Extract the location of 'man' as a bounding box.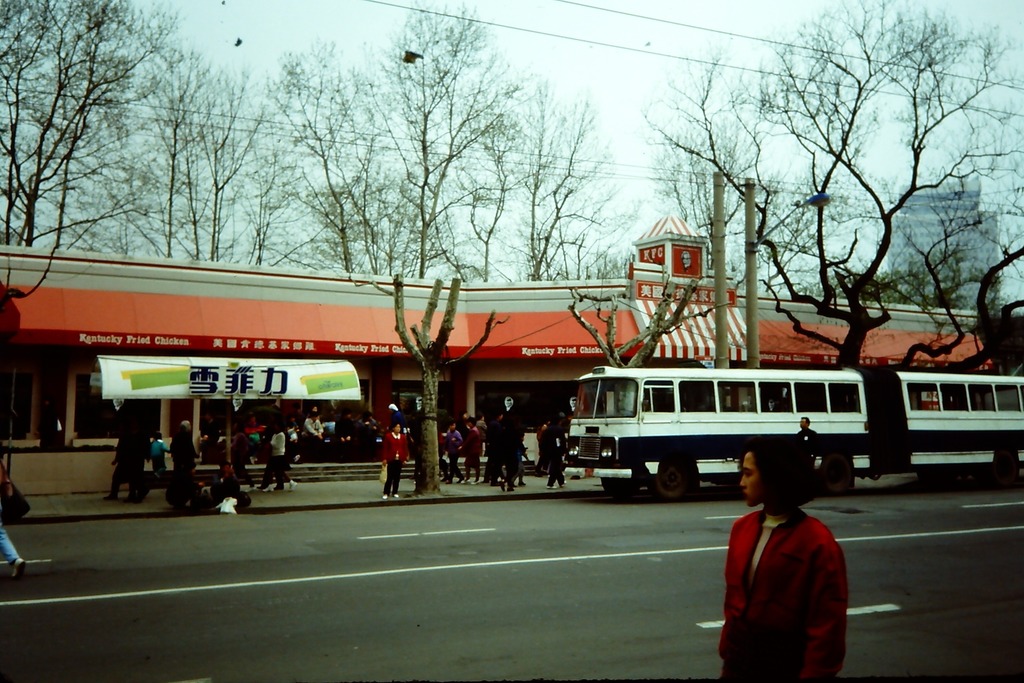
801,416,820,475.
